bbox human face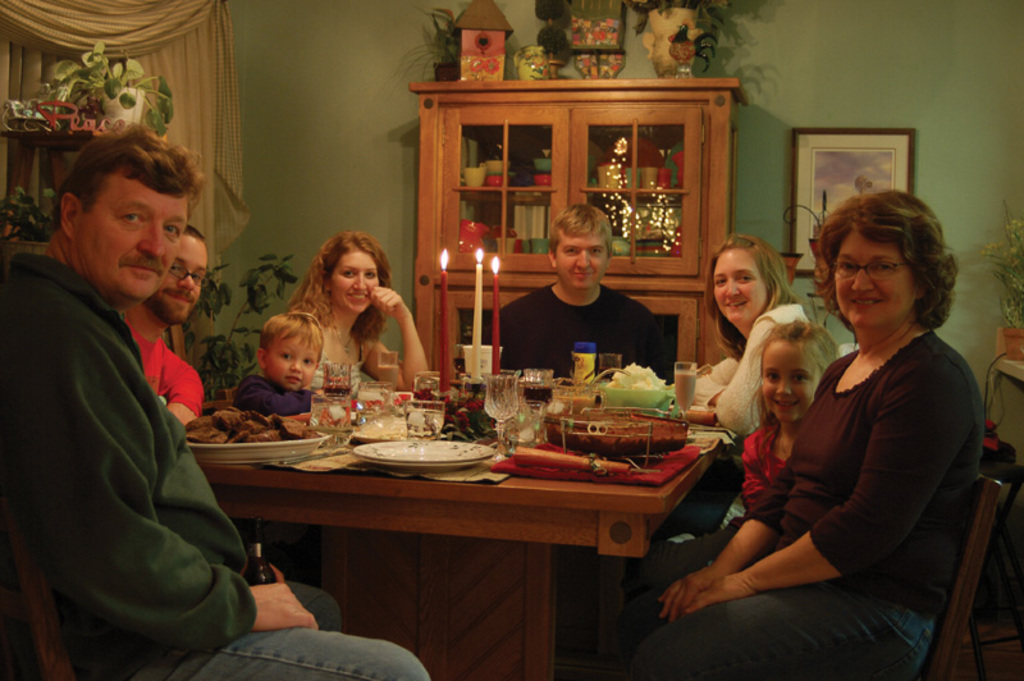
<region>77, 172, 189, 306</region>
